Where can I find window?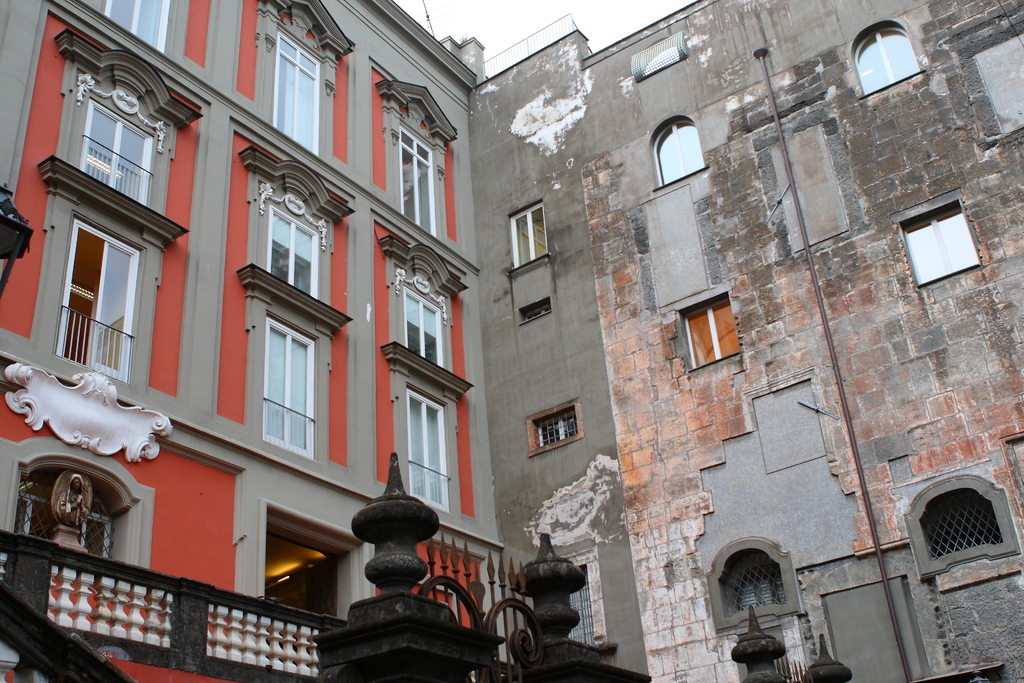
You can find it at (569,566,602,650).
